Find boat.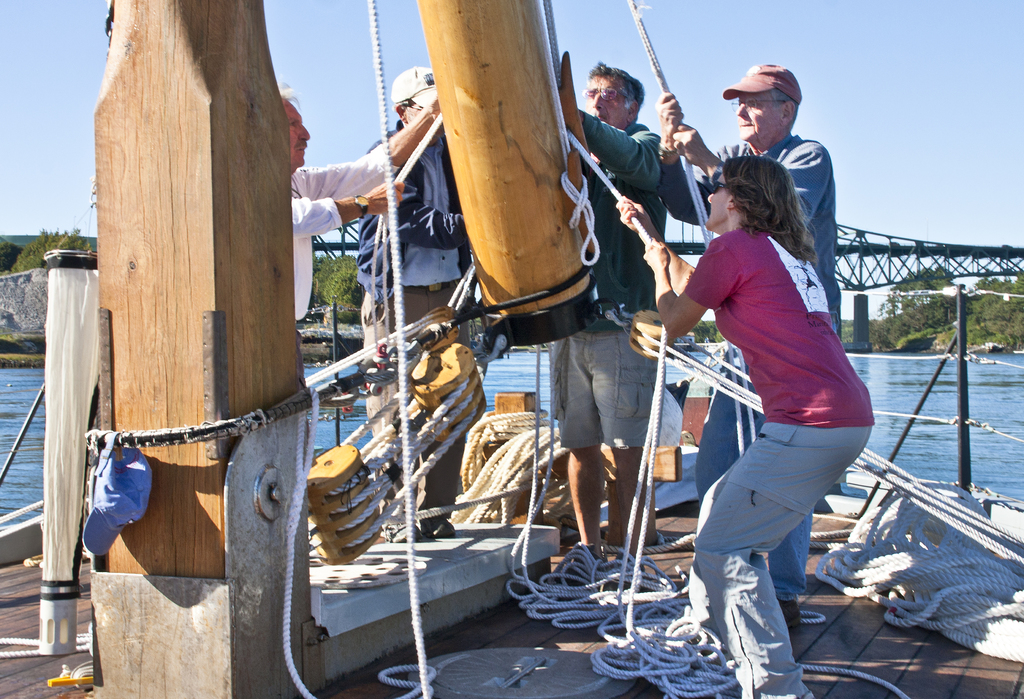
box(0, 0, 1023, 698).
